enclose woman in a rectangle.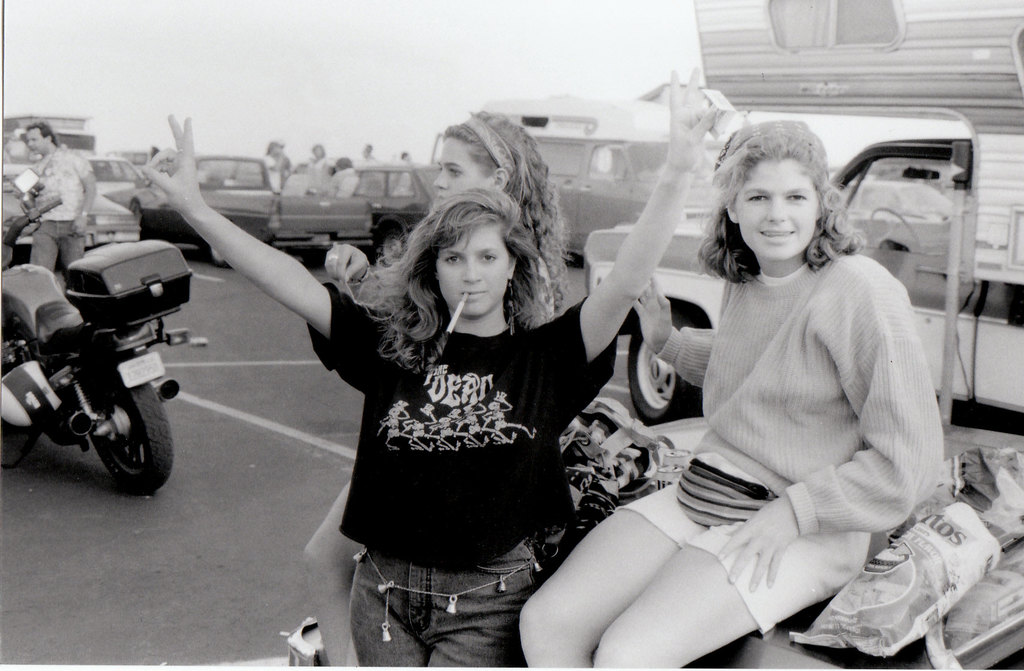
left=300, top=108, right=566, bottom=665.
